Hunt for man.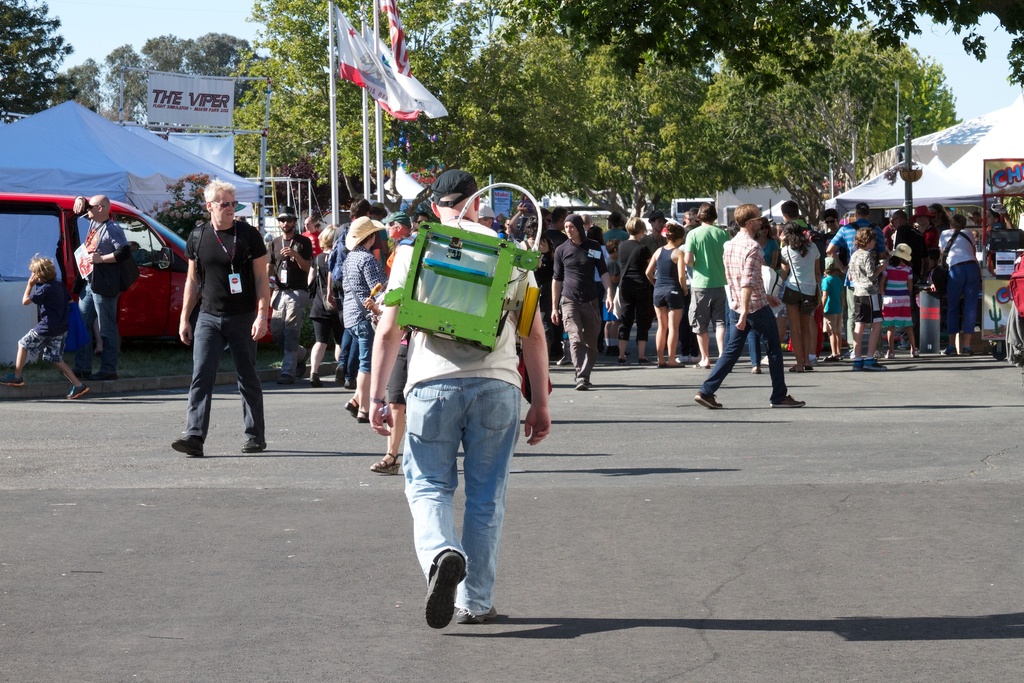
Hunted down at {"left": 70, "top": 192, "right": 127, "bottom": 375}.
